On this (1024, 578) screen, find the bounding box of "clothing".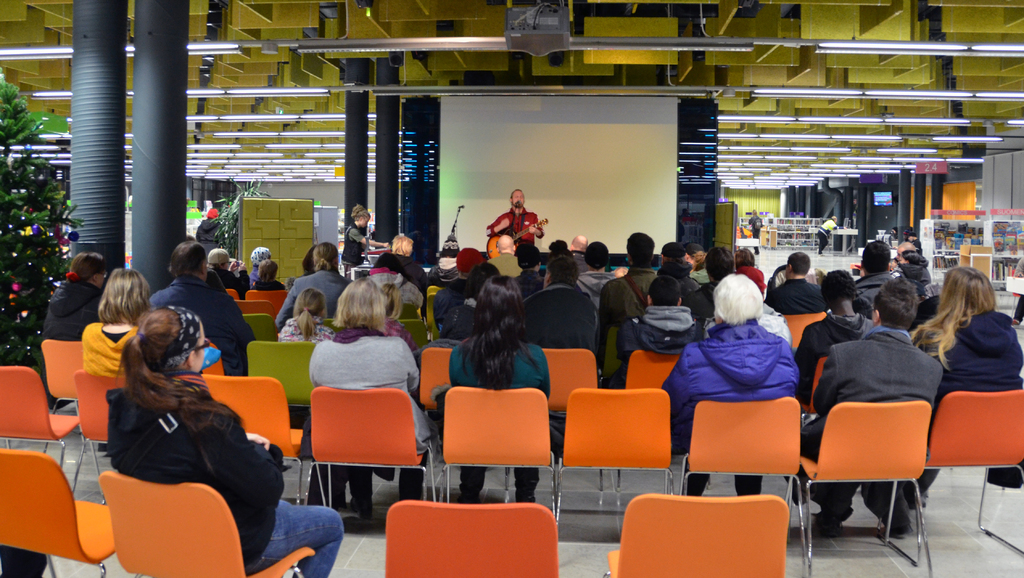
Bounding box: [97,377,346,577].
